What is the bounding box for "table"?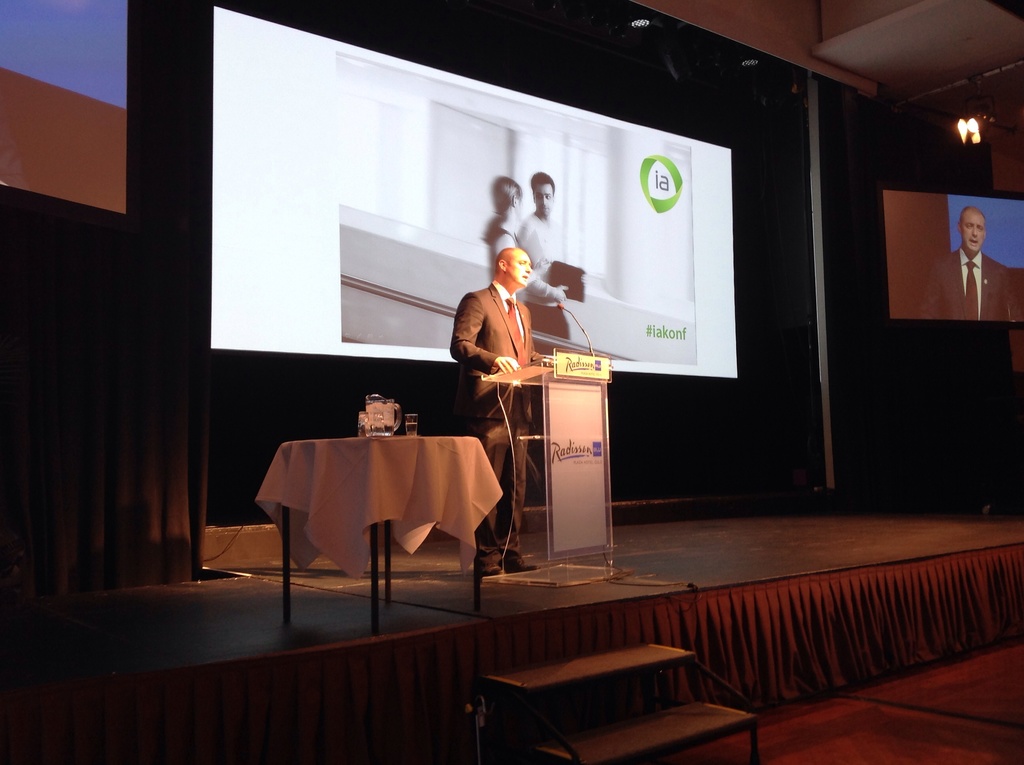
BBox(248, 421, 503, 613).
